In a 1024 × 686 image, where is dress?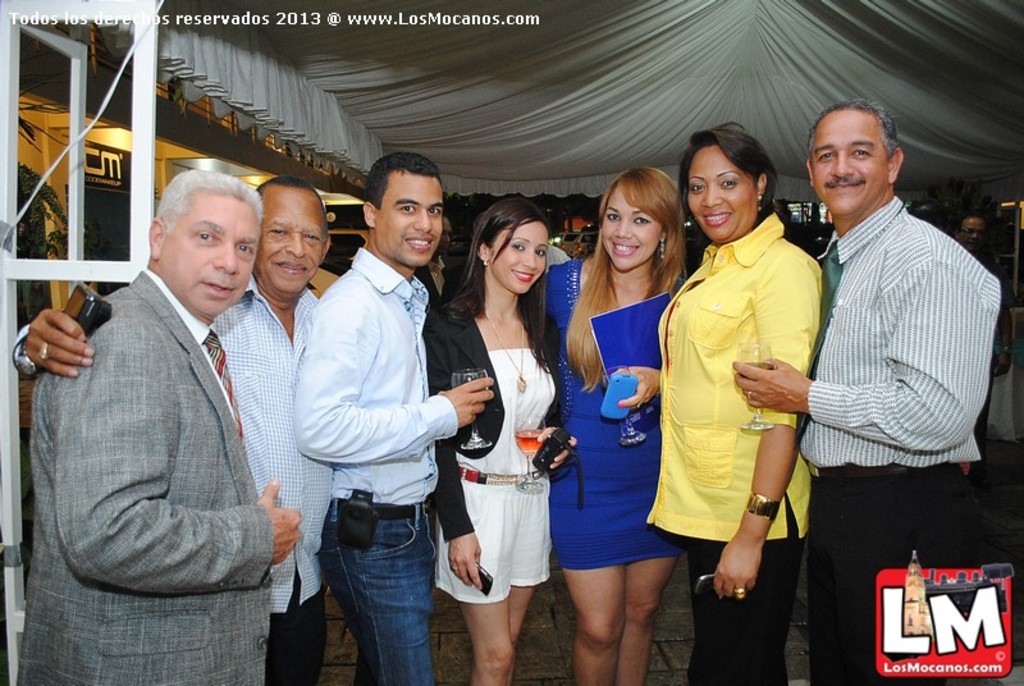
[left=545, top=256, right=680, bottom=568].
